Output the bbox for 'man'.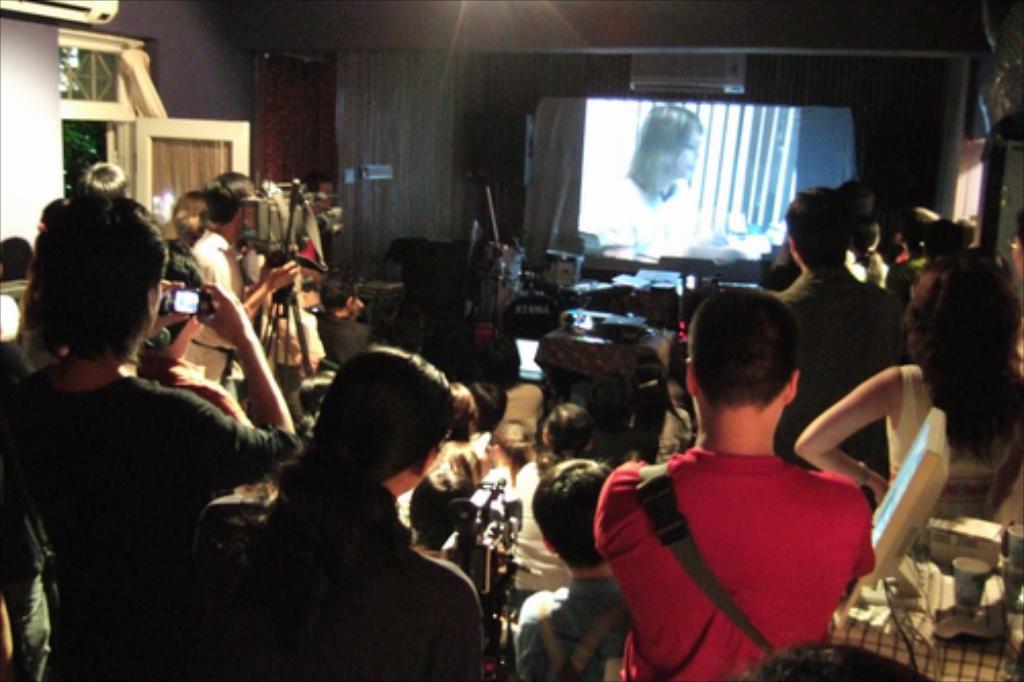
<bbox>594, 281, 903, 680</bbox>.
